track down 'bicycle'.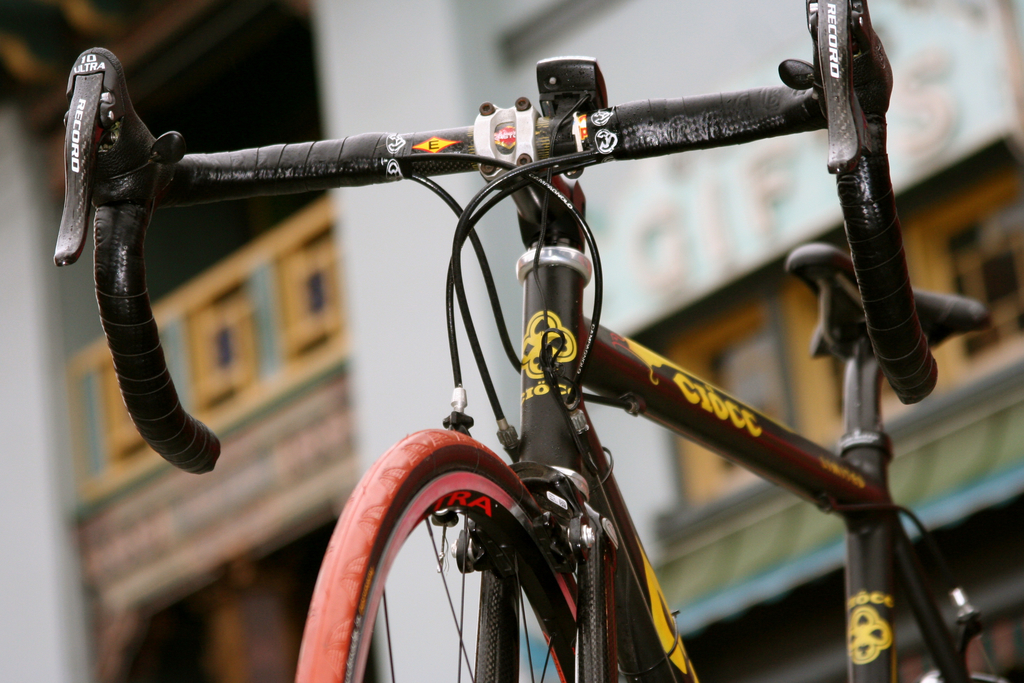
Tracked to <bbox>42, 0, 1023, 682</bbox>.
